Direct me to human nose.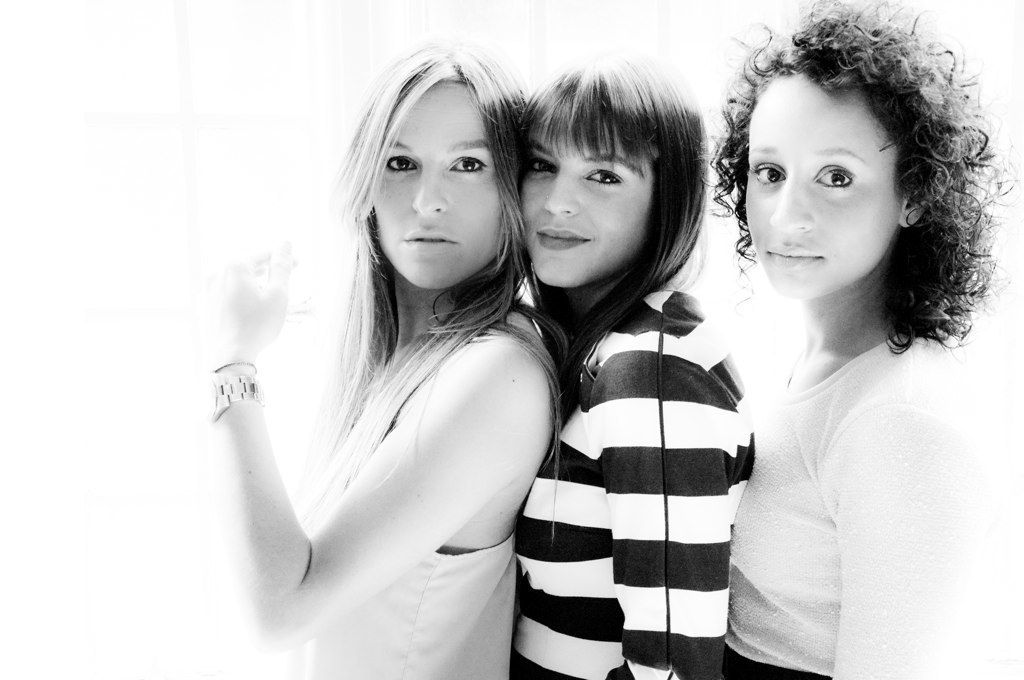
Direction: bbox=(542, 173, 577, 217).
